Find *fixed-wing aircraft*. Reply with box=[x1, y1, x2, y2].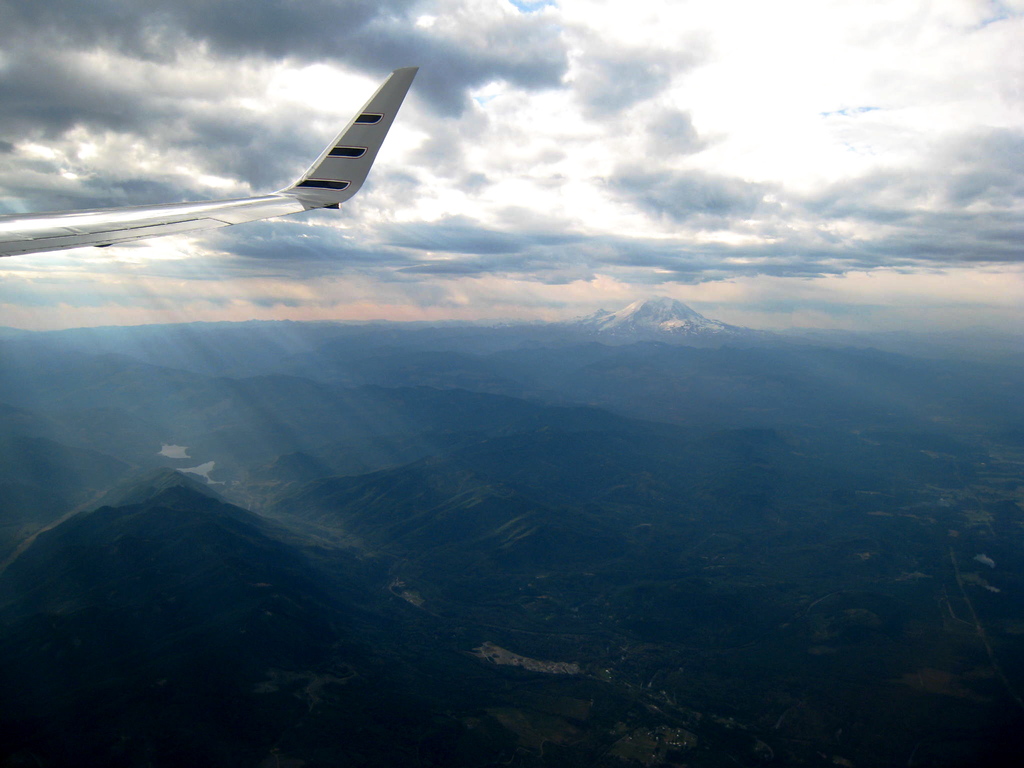
box=[1, 72, 417, 262].
